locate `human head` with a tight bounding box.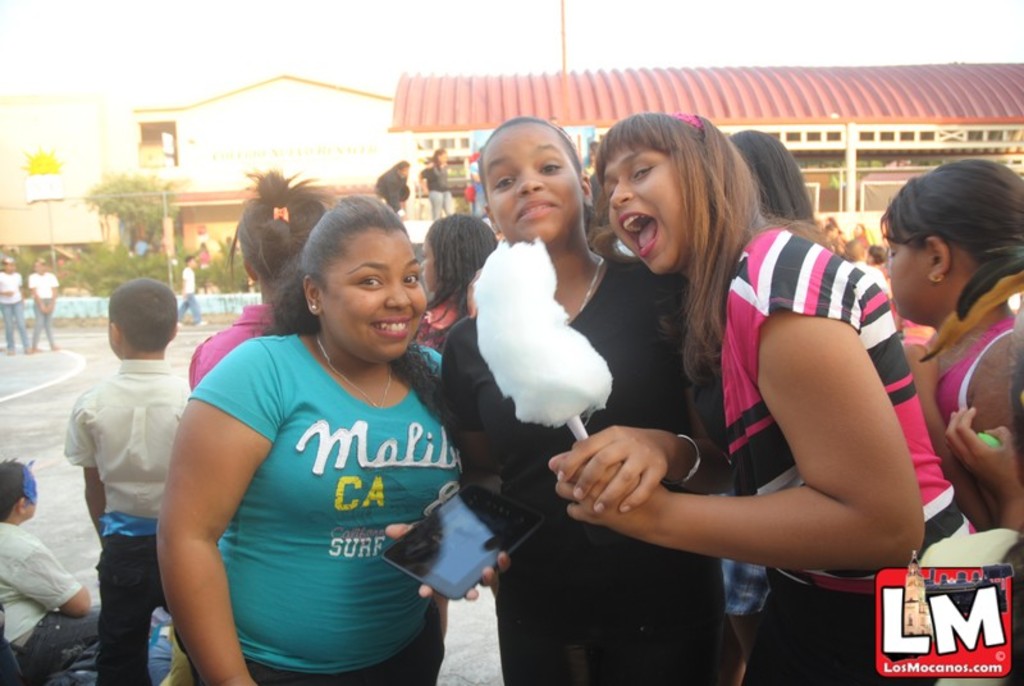
locate(0, 253, 14, 279).
